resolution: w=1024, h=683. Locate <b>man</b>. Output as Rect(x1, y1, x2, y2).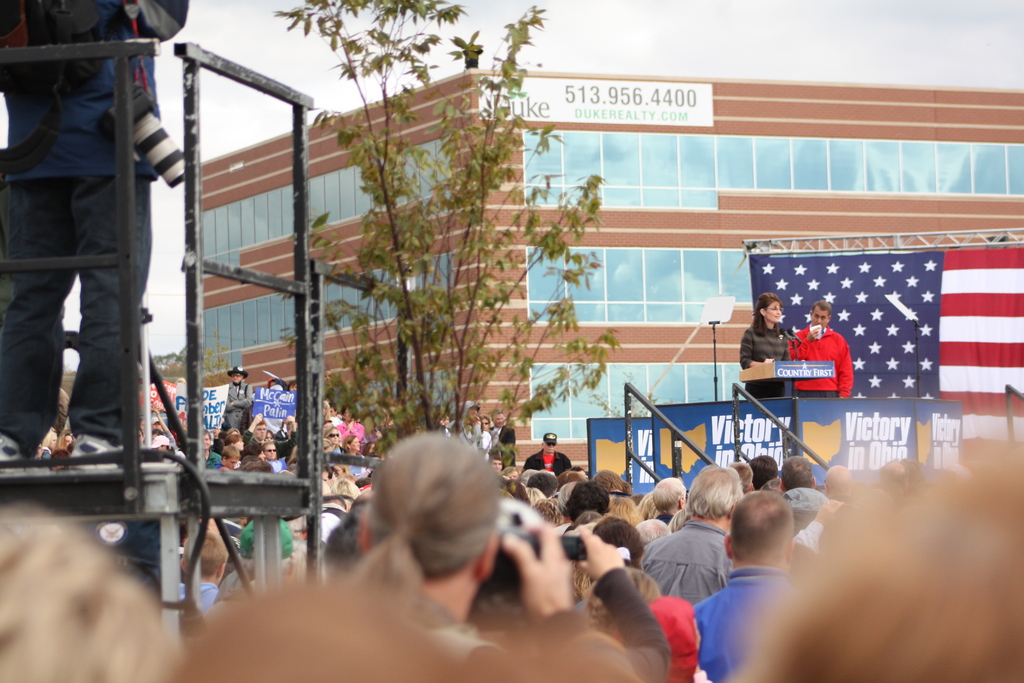
Rect(220, 366, 261, 432).
